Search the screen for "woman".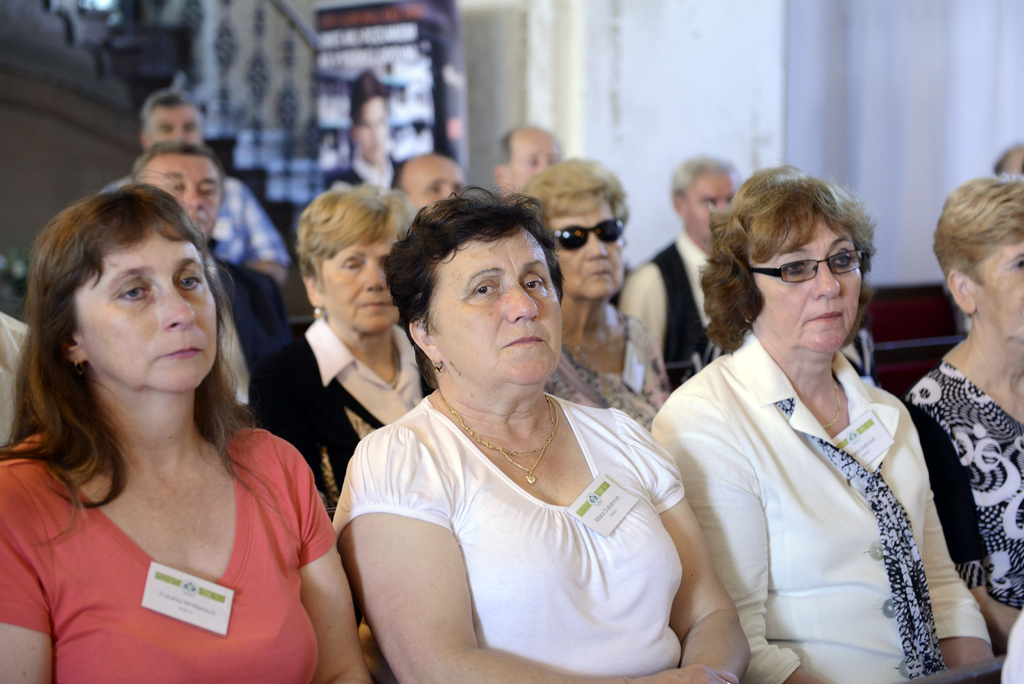
Found at locate(319, 183, 694, 683).
